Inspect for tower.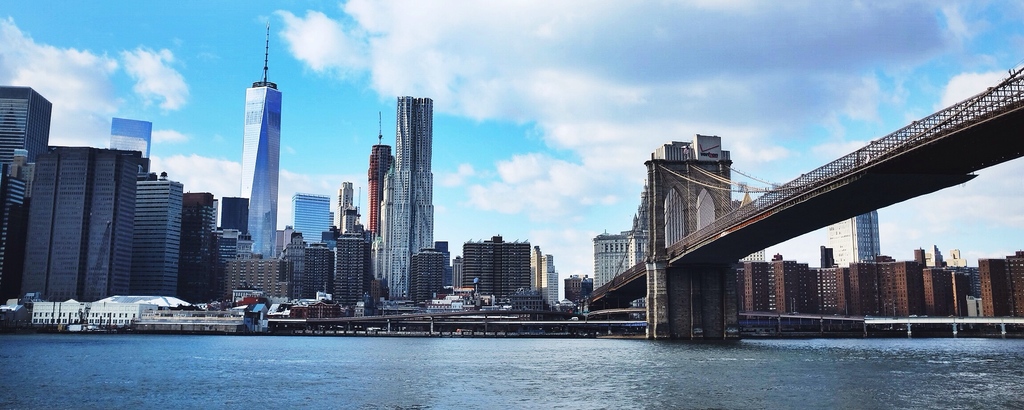
Inspection: 367, 115, 390, 233.
